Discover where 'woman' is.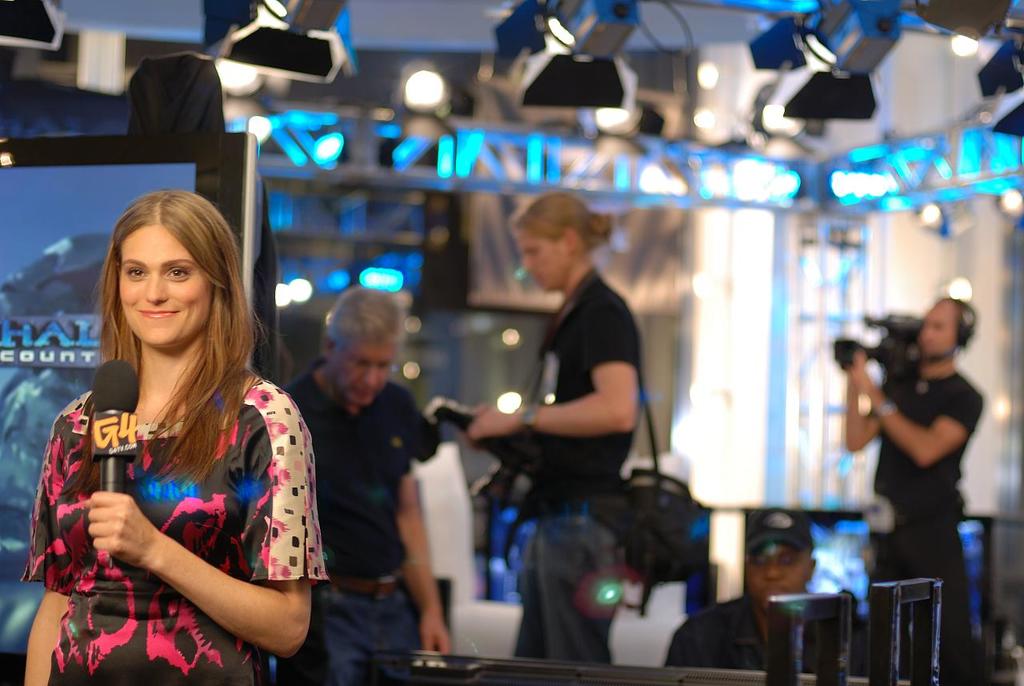
Discovered at BBox(34, 192, 320, 685).
